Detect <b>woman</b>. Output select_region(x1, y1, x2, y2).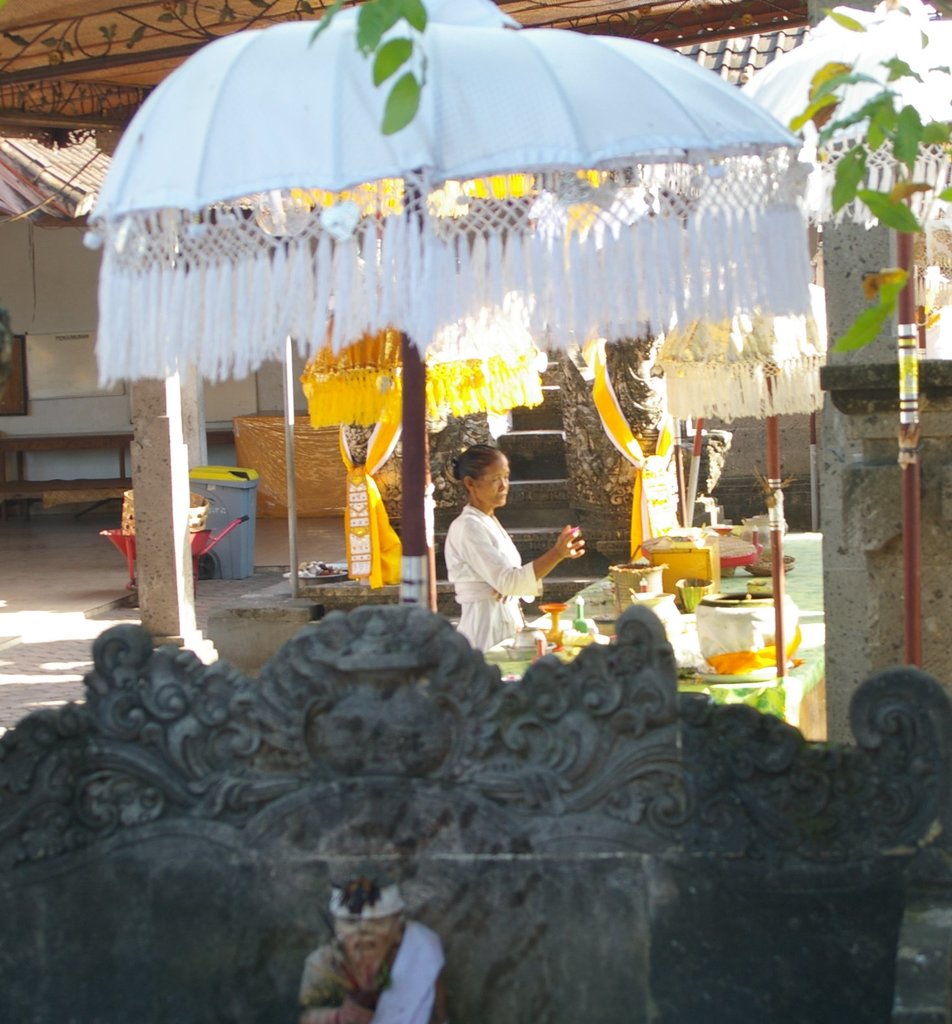
select_region(441, 428, 591, 651).
